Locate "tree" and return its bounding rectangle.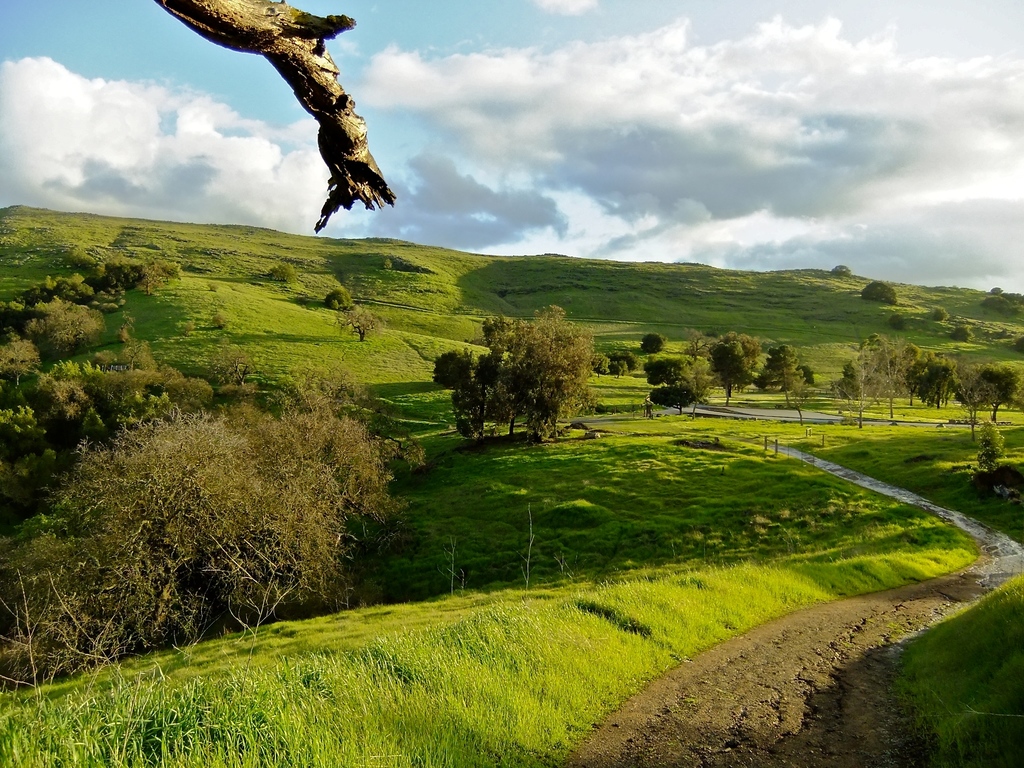
1014/332/1023/354.
